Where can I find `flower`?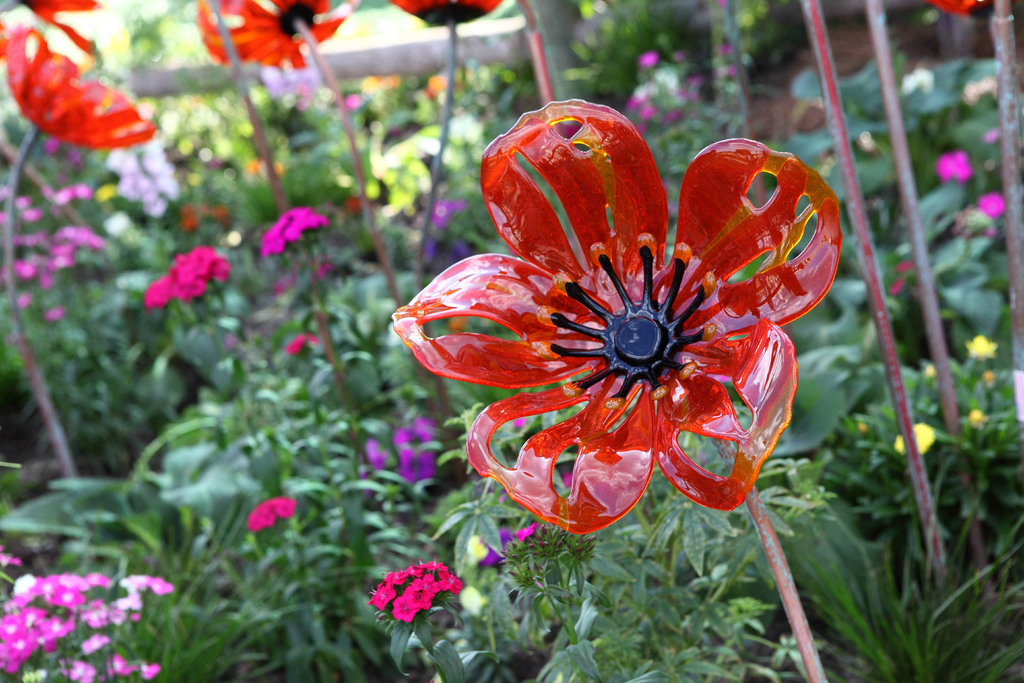
You can find it at bbox=[263, 204, 323, 257].
